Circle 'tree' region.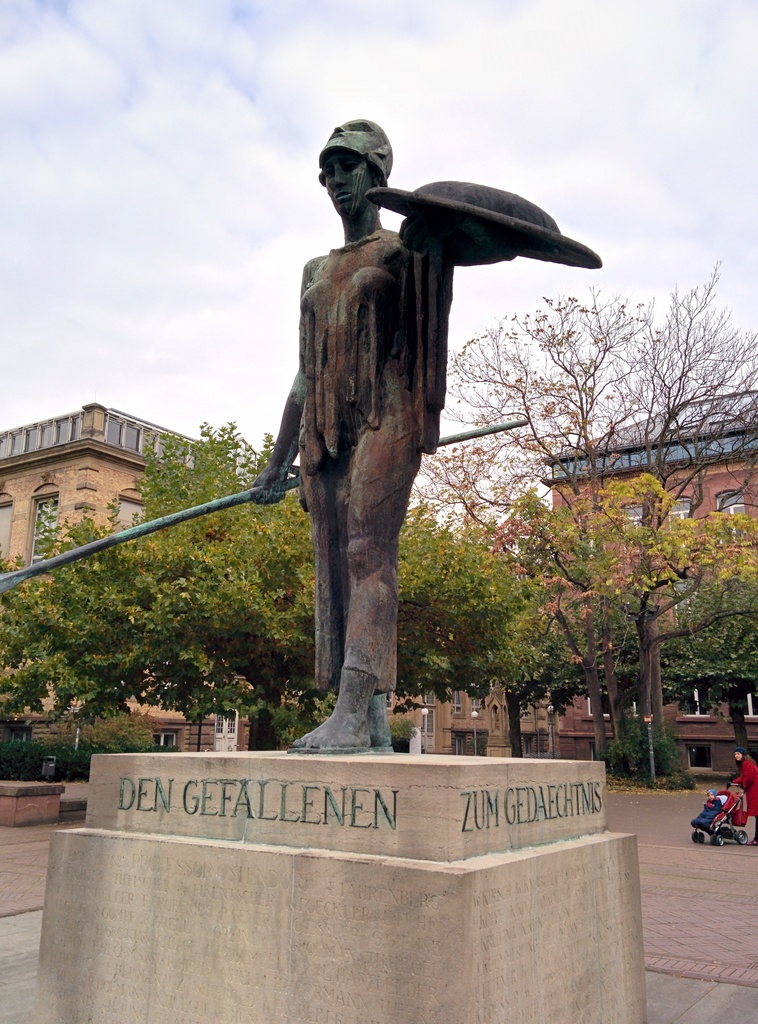
Region: [450, 280, 757, 662].
